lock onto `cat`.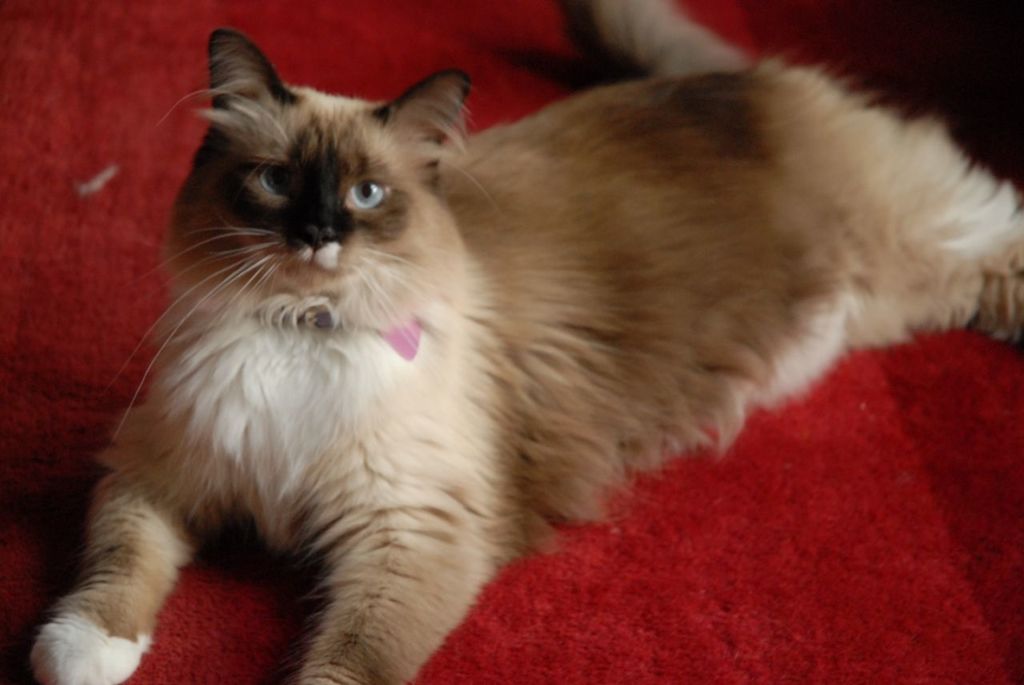
Locked: box=[22, 32, 1022, 684].
